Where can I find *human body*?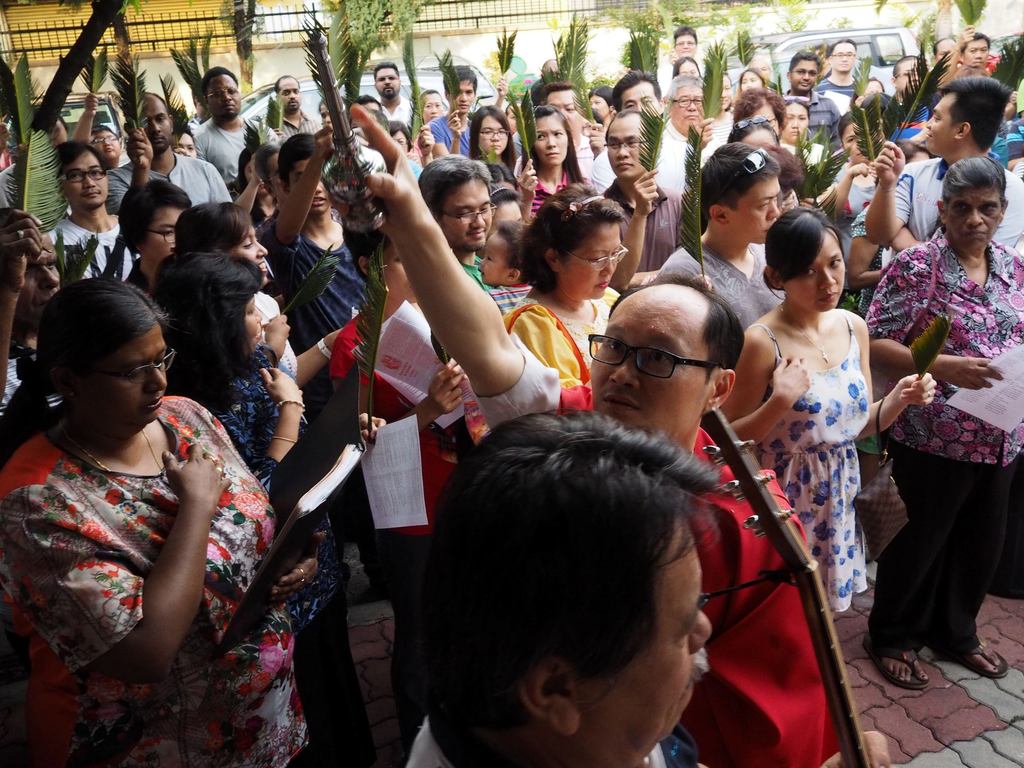
You can find it at bbox(425, 68, 483, 159).
